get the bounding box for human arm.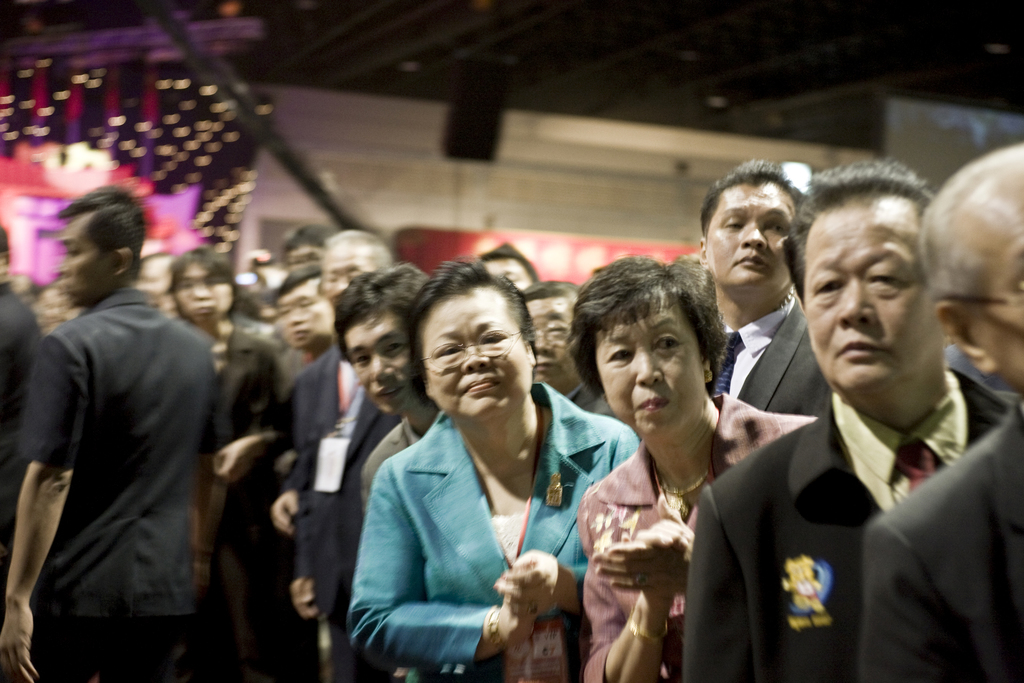
pyautogui.locateOnScreen(351, 461, 536, 659).
